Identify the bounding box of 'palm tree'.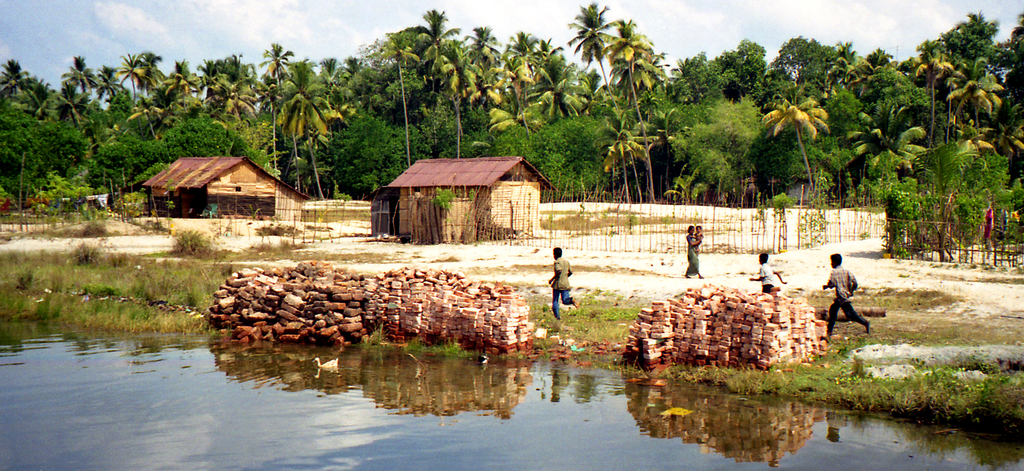
{"left": 574, "top": 10, "right": 614, "bottom": 126}.
